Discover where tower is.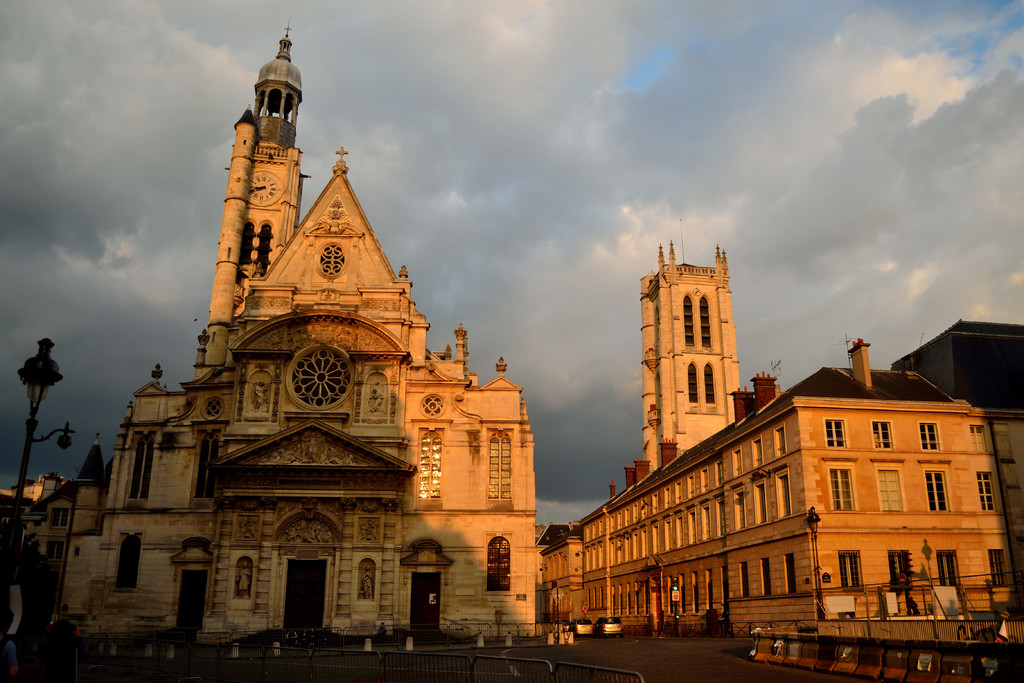
Discovered at locate(635, 236, 737, 466).
